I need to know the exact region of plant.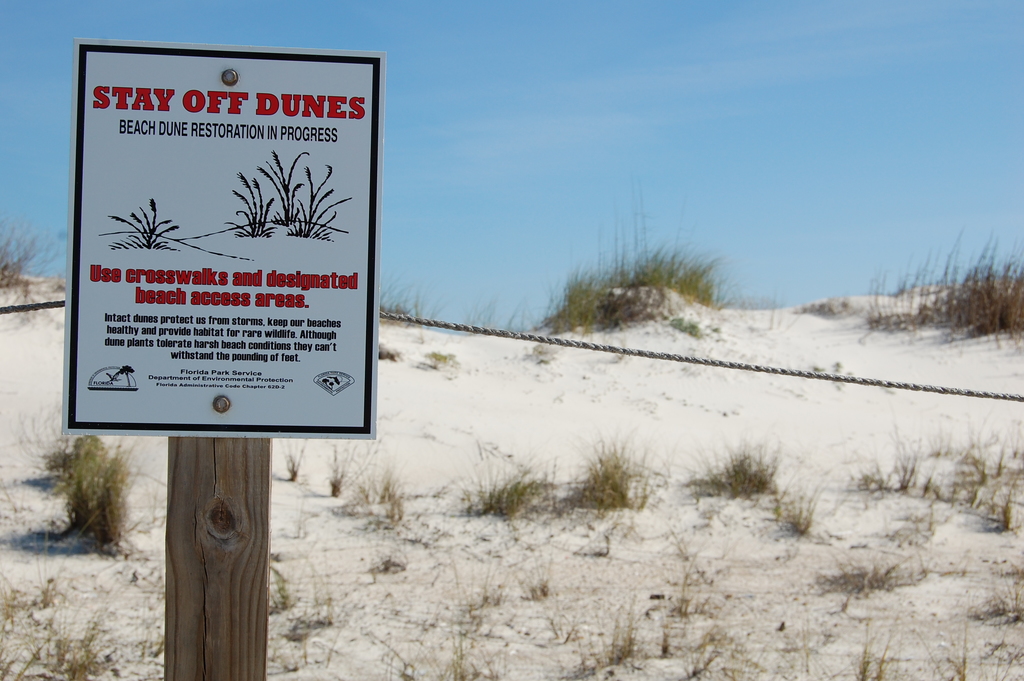
Region: {"left": 681, "top": 452, "right": 783, "bottom": 502}.
